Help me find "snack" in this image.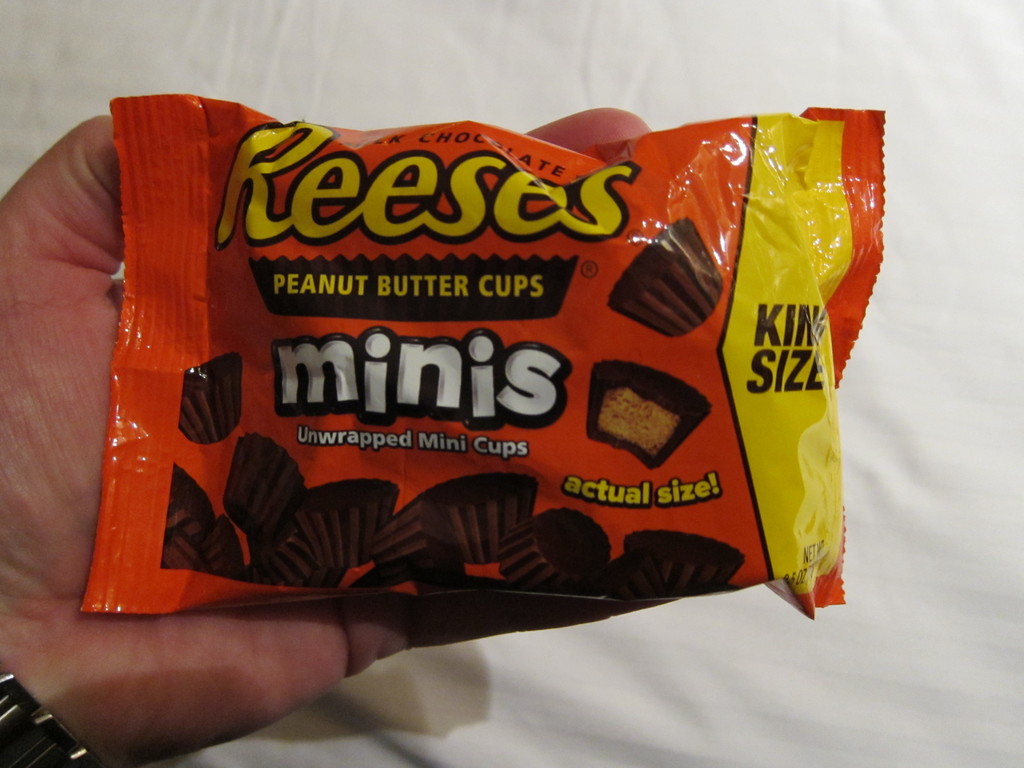
Found it: (68, 101, 883, 606).
